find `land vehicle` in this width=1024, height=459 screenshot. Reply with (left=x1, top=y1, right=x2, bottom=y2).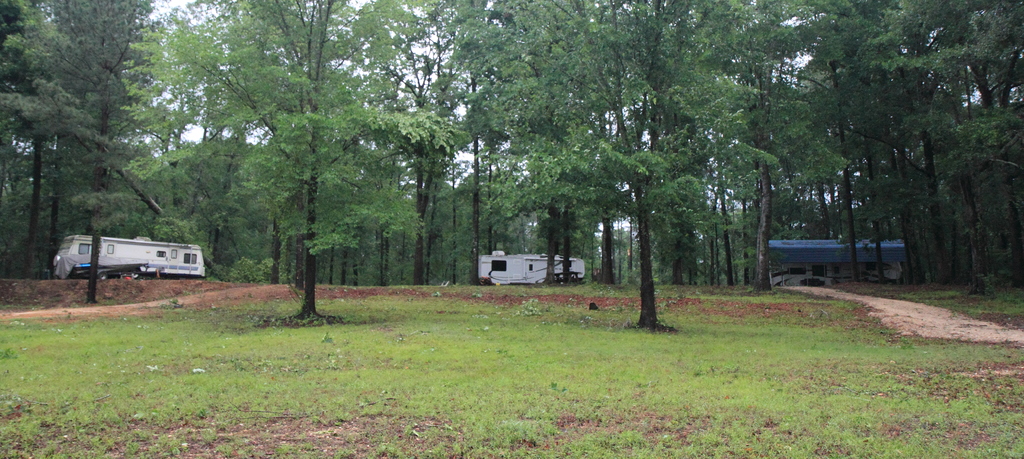
(left=477, top=247, right=588, bottom=289).
